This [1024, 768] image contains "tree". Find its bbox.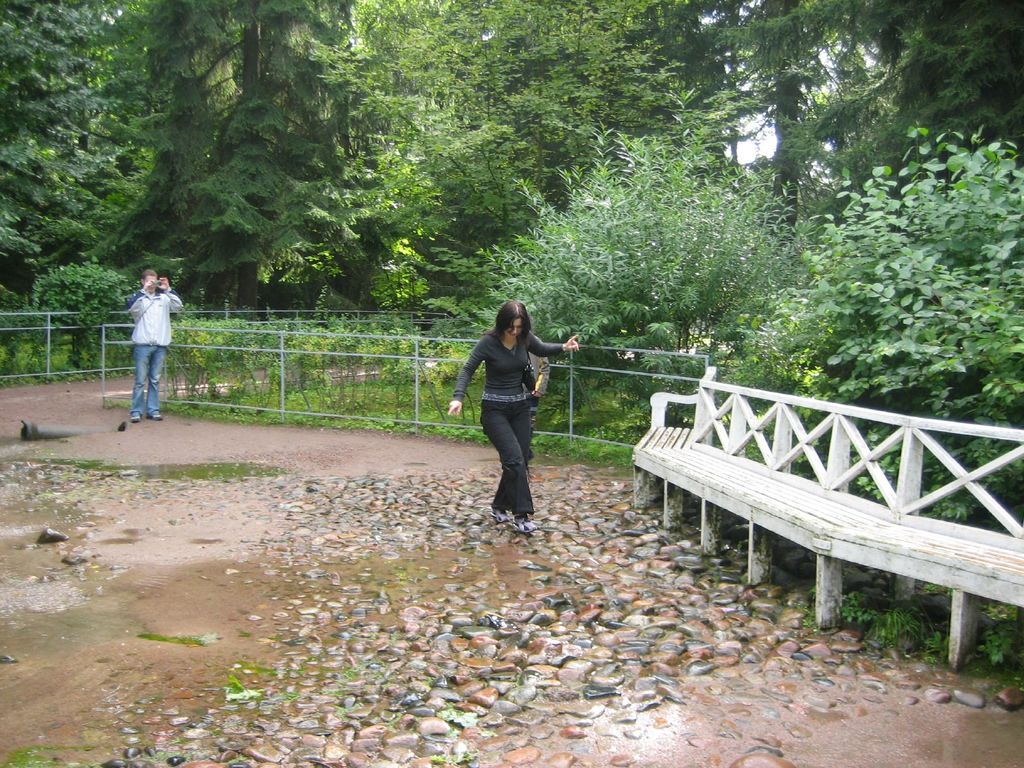
(x1=0, y1=0, x2=161, y2=386).
